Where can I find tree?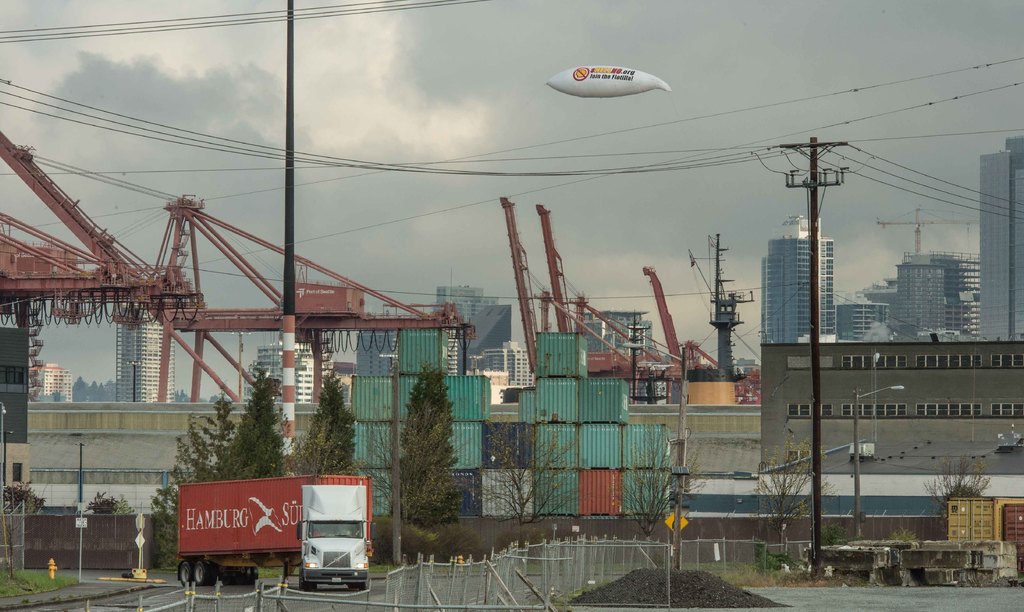
You can find it at region(0, 471, 33, 517).
